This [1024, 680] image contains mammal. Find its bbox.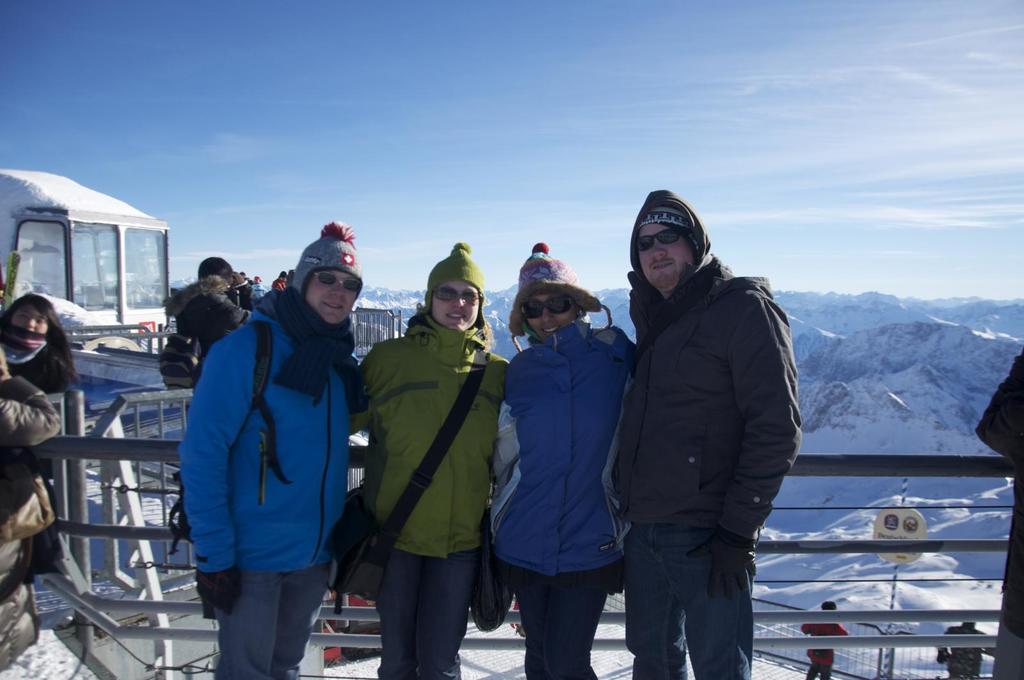
box(0, 342, 62, 672).
